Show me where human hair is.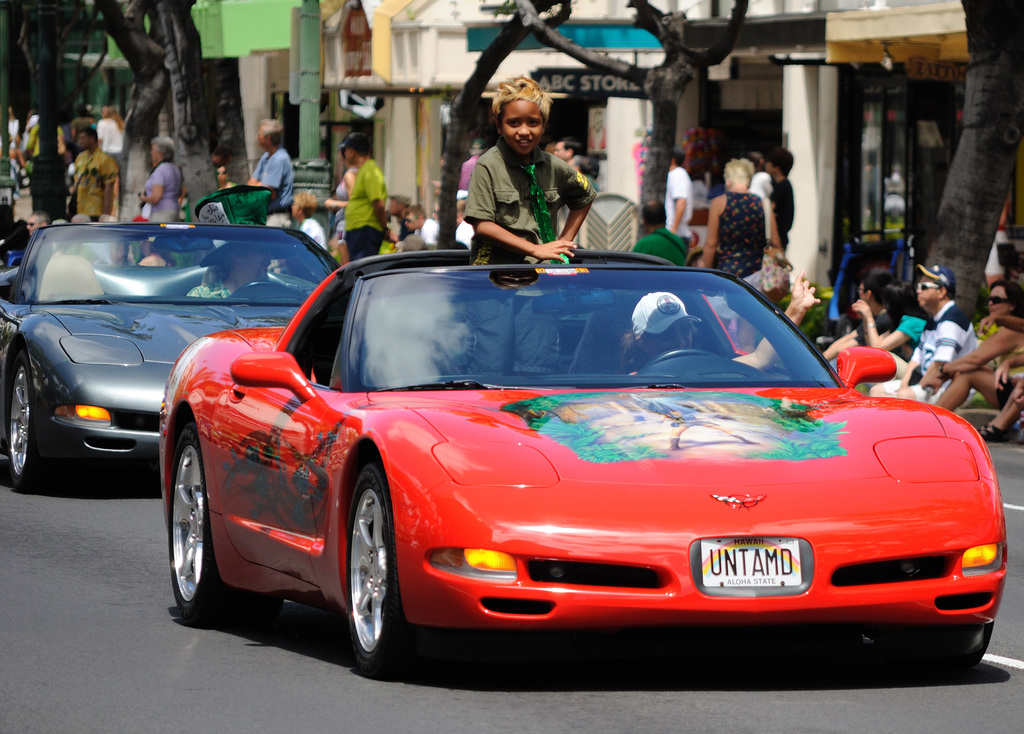
human hair is at 861,265,895,307.
